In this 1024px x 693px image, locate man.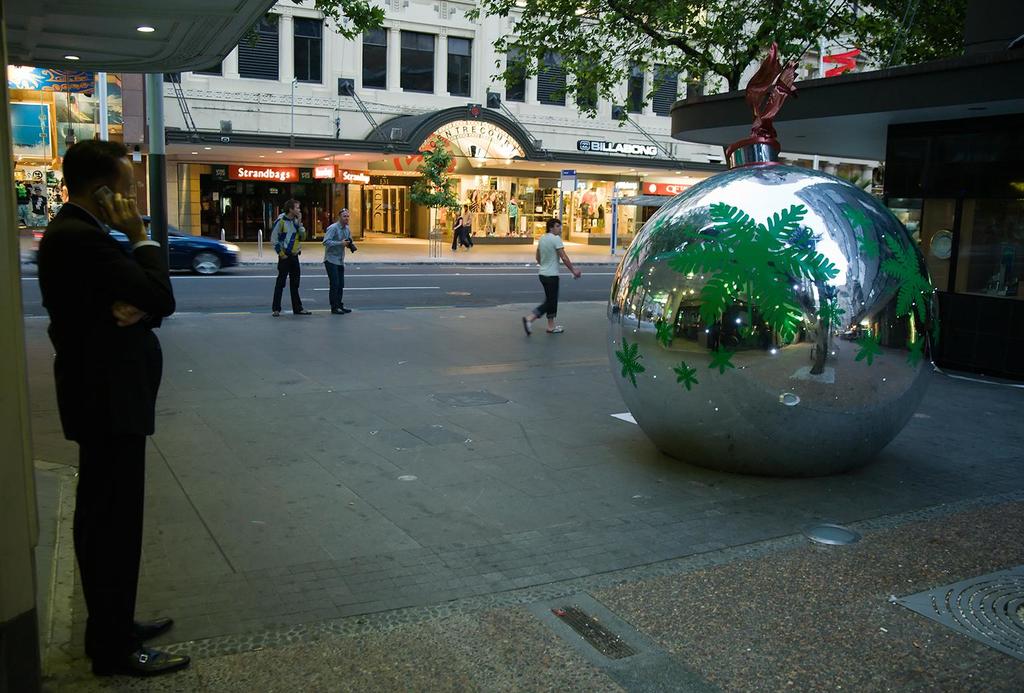
Bounding box: {"left": 457, "top": 204, "right": 473, "bottom": 242}.
